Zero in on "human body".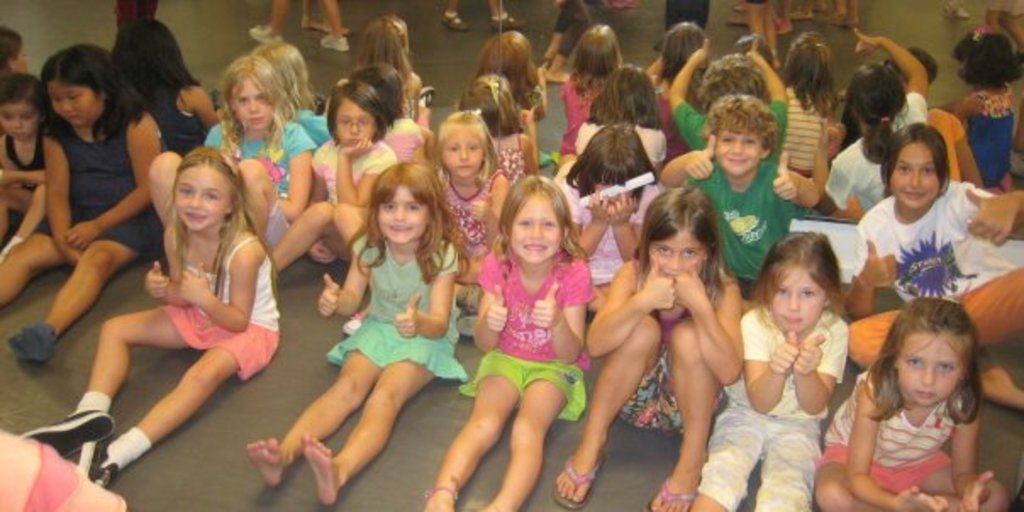
Zeroed in: pyautogui.locateOnScreen(0, 63, 56, 248).
